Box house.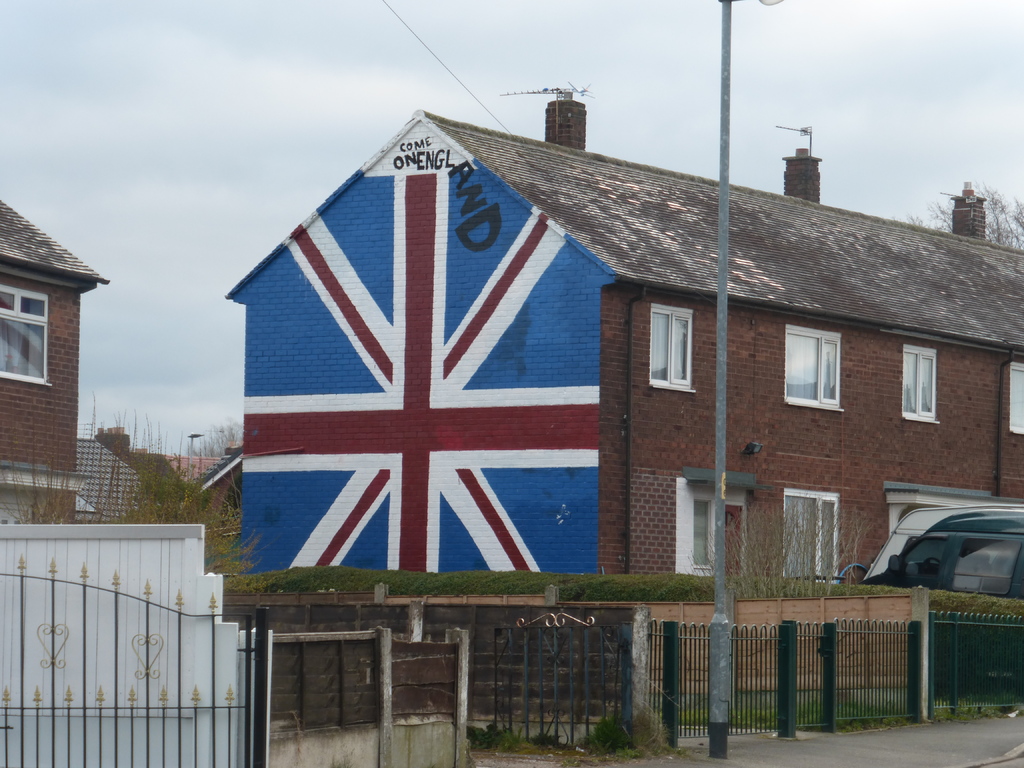
locate(211, 93, 1023, 582).
